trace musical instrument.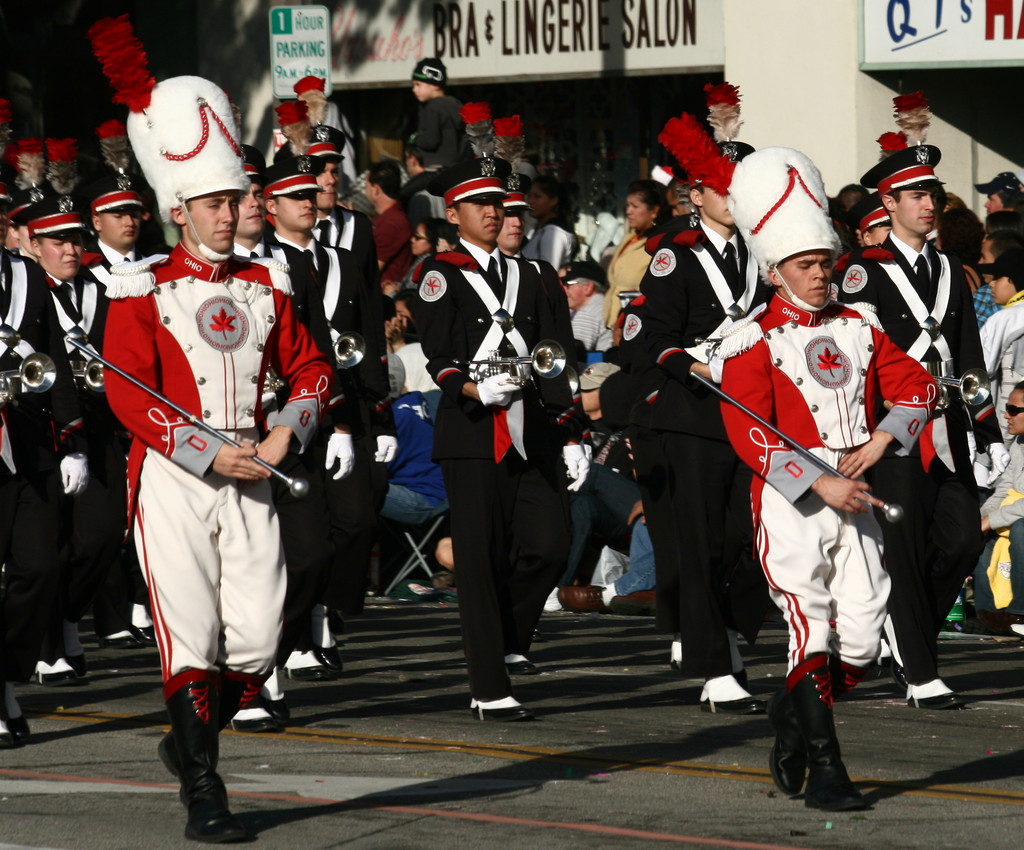
Traced to x1=49 y1=333 x2=108 y2=400.
